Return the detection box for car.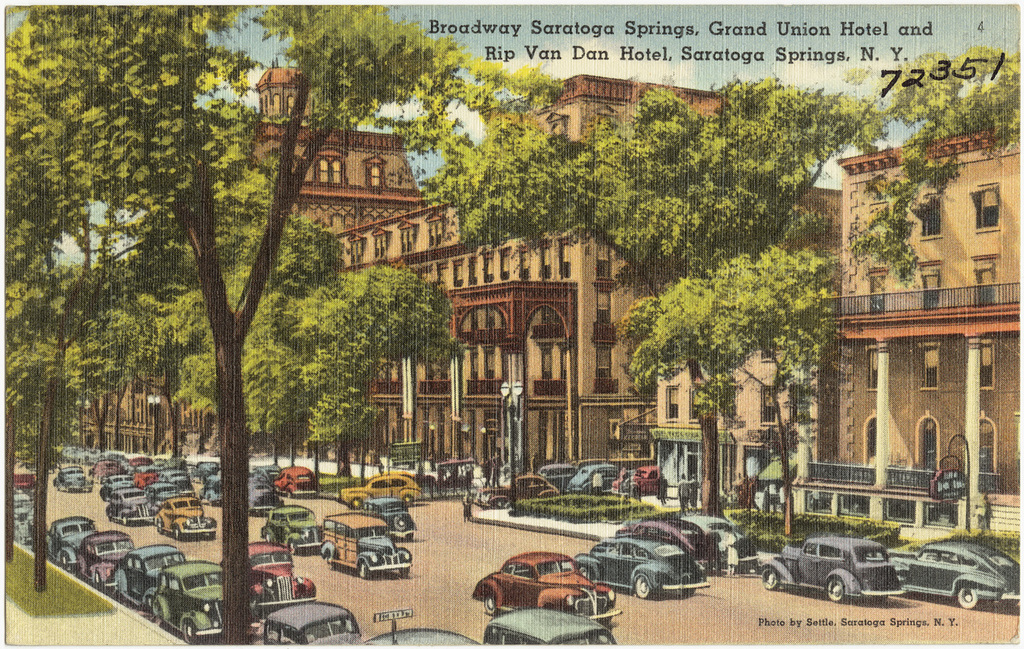
l=465, t=474, r=561, b=513.
